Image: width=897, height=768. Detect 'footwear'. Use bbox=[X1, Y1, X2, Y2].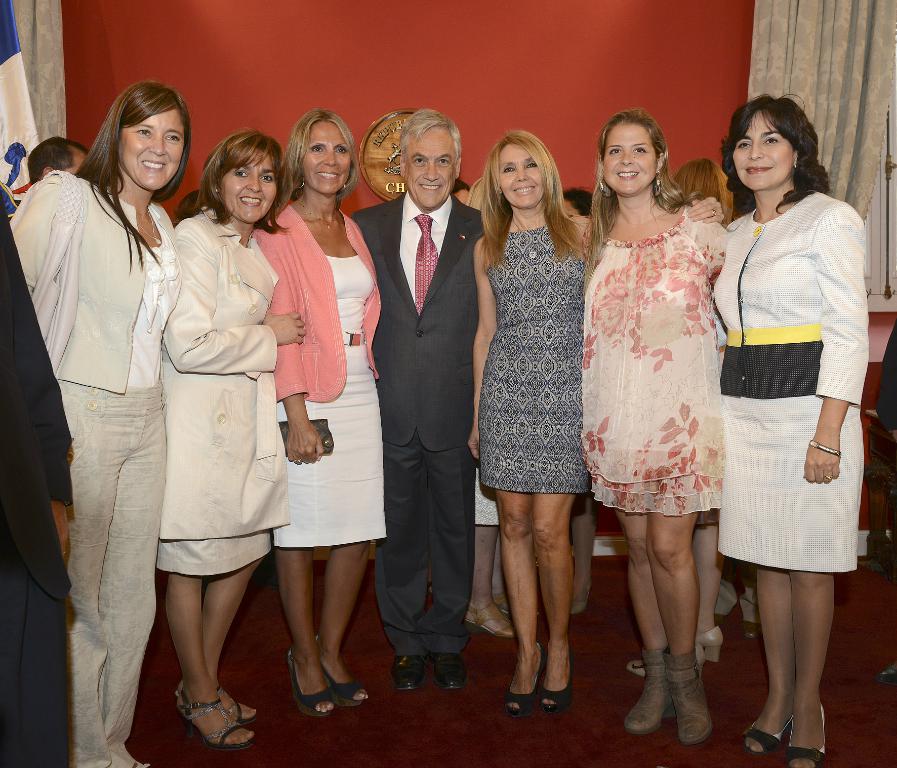
bbox=[506, 634, 543, 711].
